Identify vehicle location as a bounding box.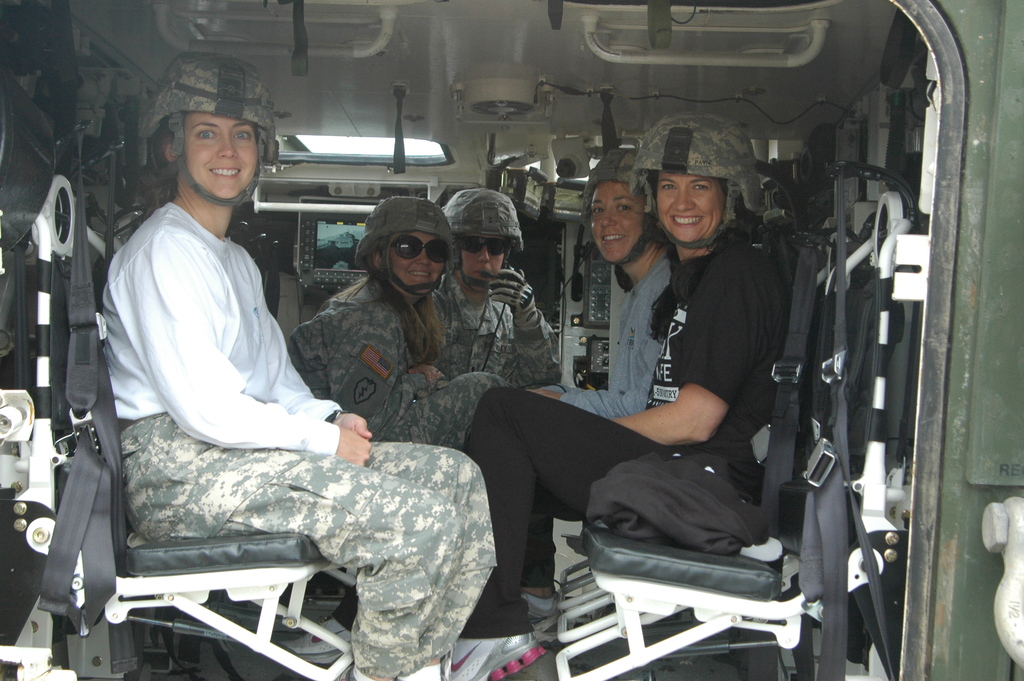
52,49,982,659.
